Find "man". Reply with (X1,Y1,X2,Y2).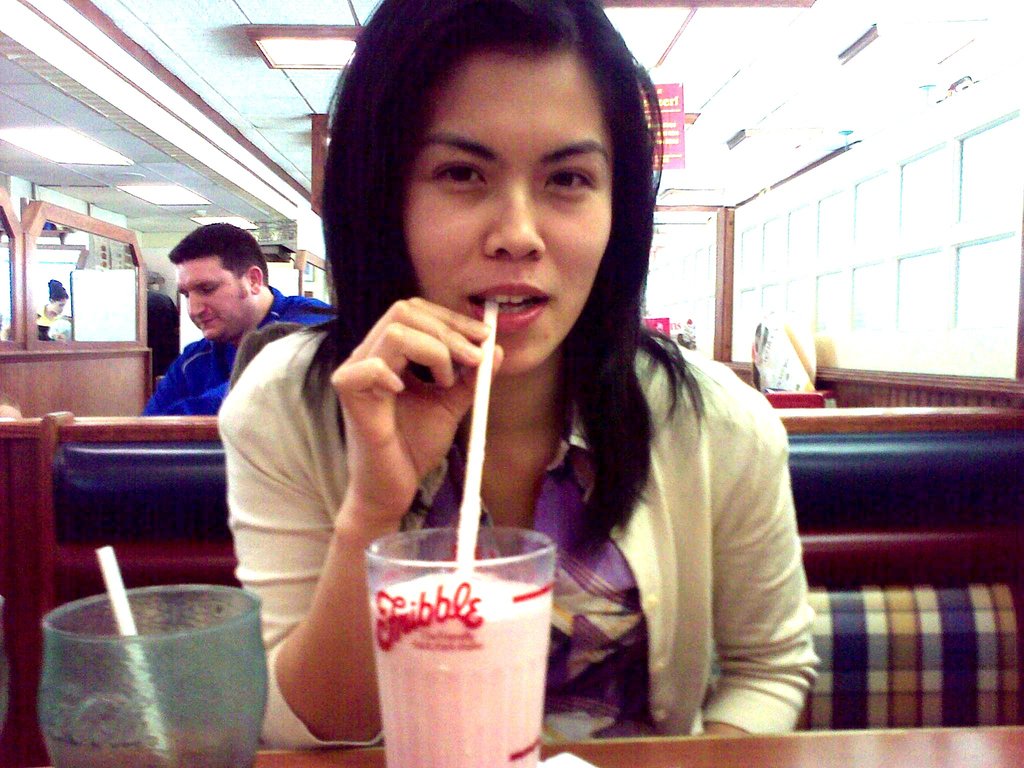
(111,223,321,504).
